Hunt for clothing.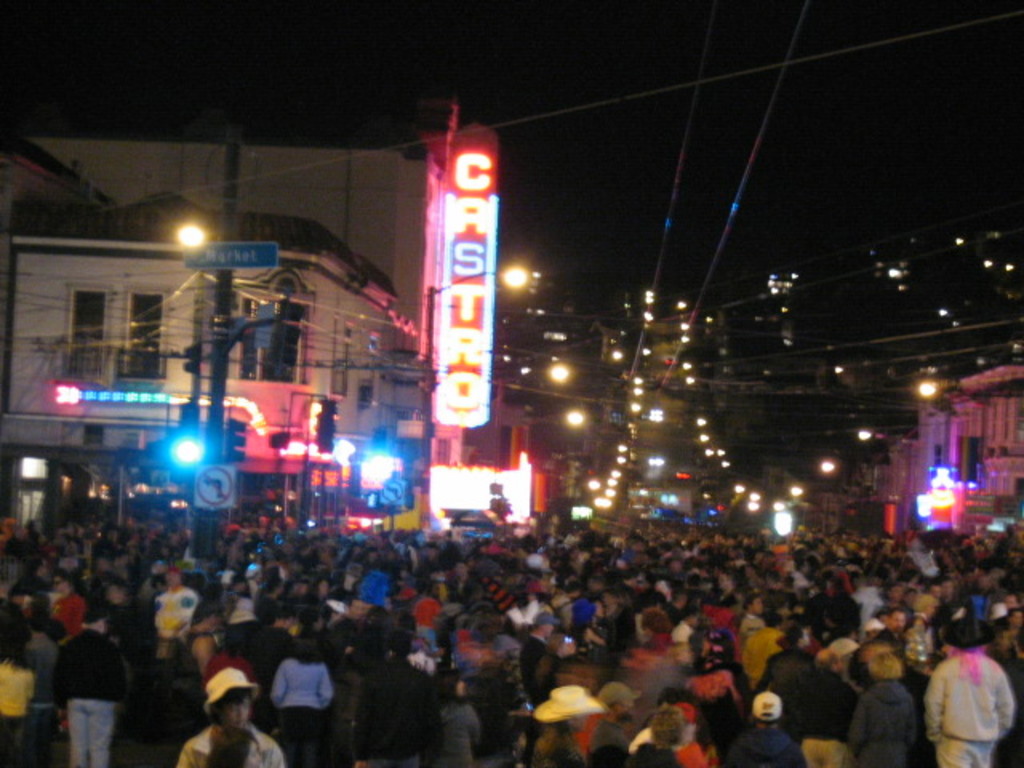
Hunted down at {"x1": 2, "y1": 666, "x2": 30, "y2": 747}.
